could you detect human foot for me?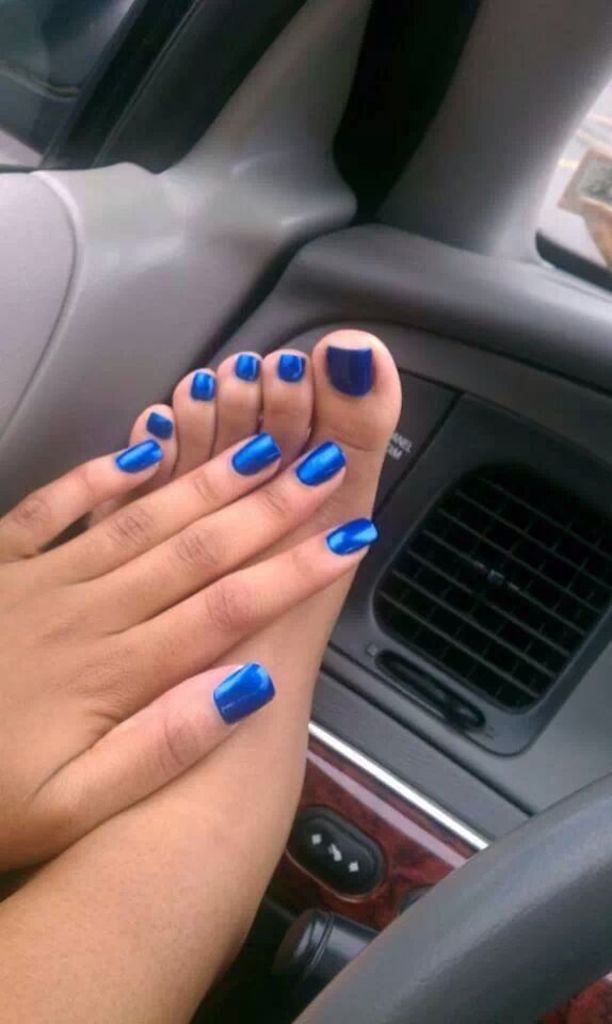
Detection result: 92, 337, 391, 780.
